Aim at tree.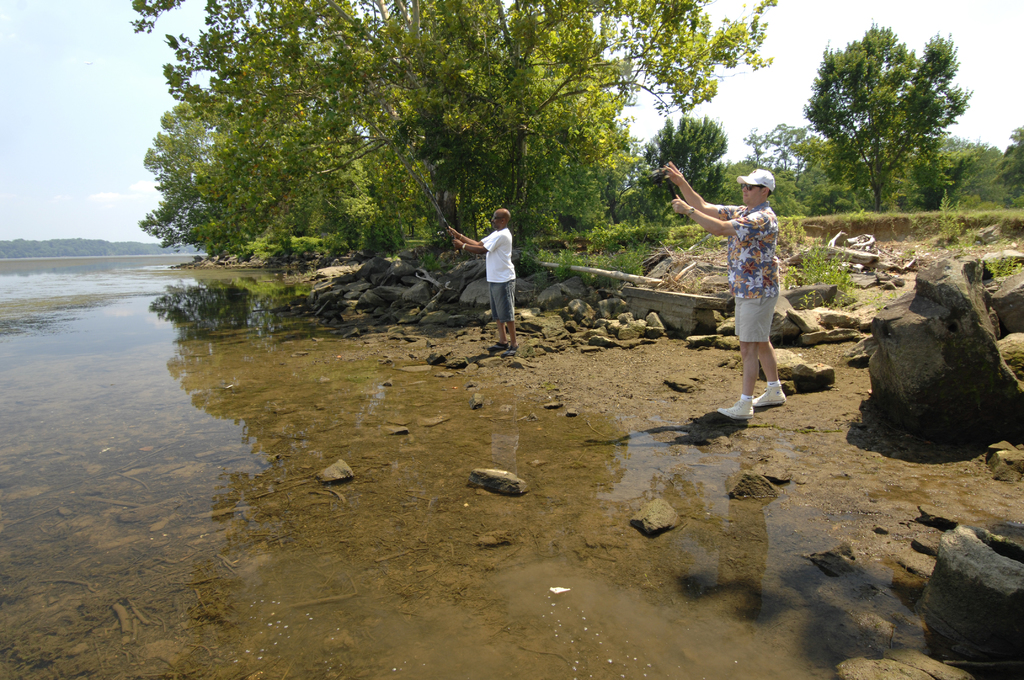
Aimed at (left=811, top=35, right=971, bottom=225).
